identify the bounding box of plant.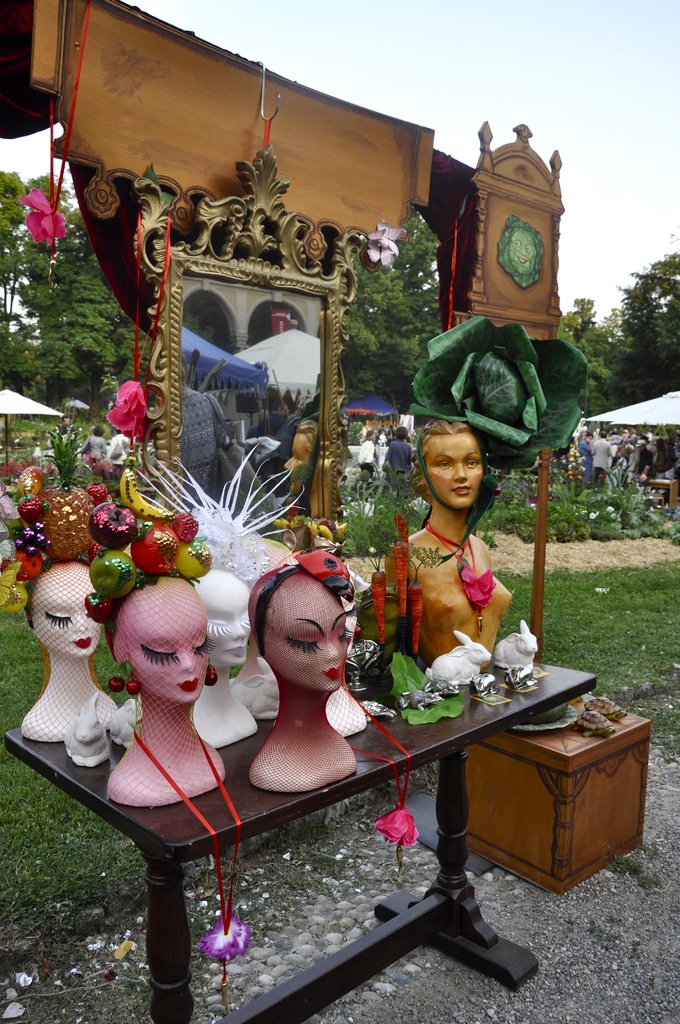
select_region(597, 489, 638, 550).
